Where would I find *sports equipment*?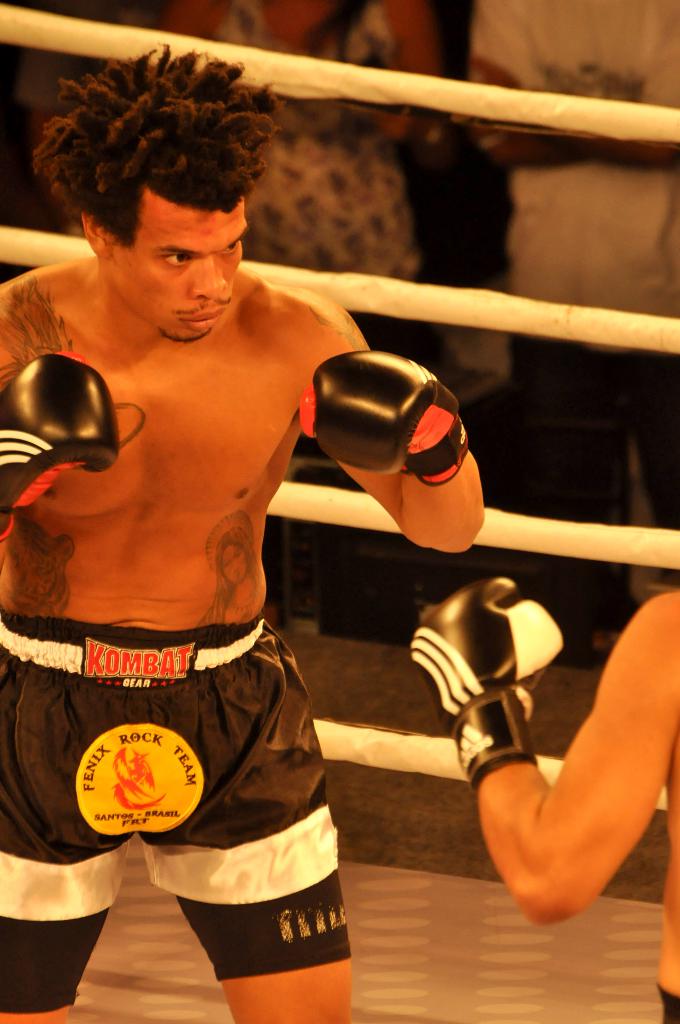
At 292/345/473/492.
